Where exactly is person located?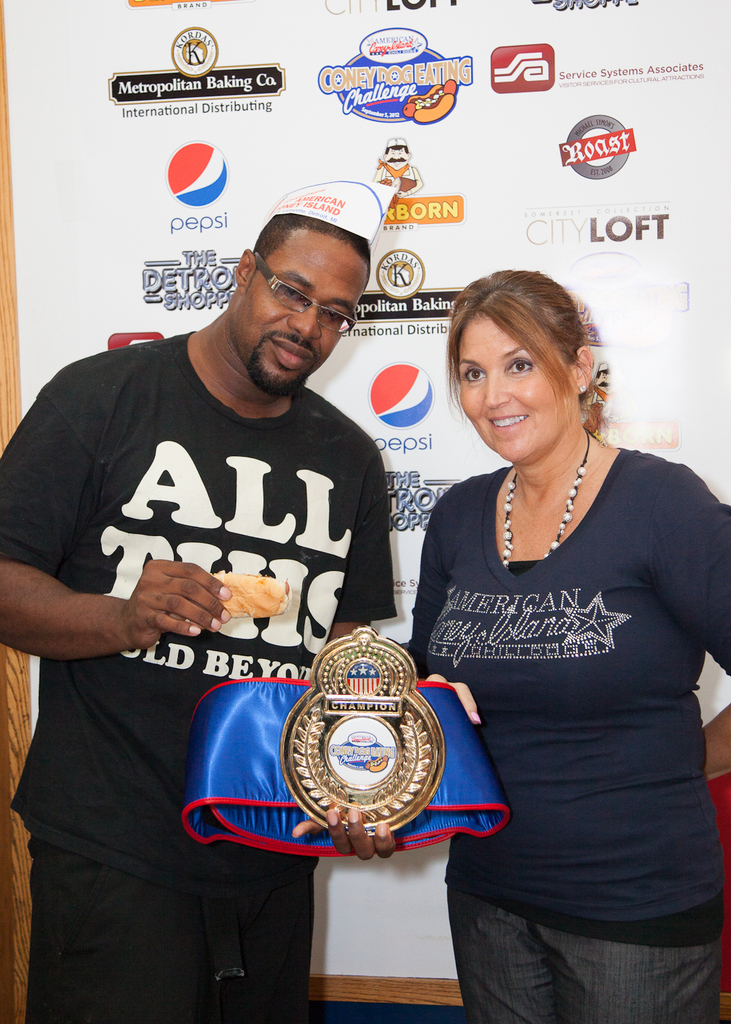
Its bounding box is <bbox>404, 244, 715, 1010</bbox>.
